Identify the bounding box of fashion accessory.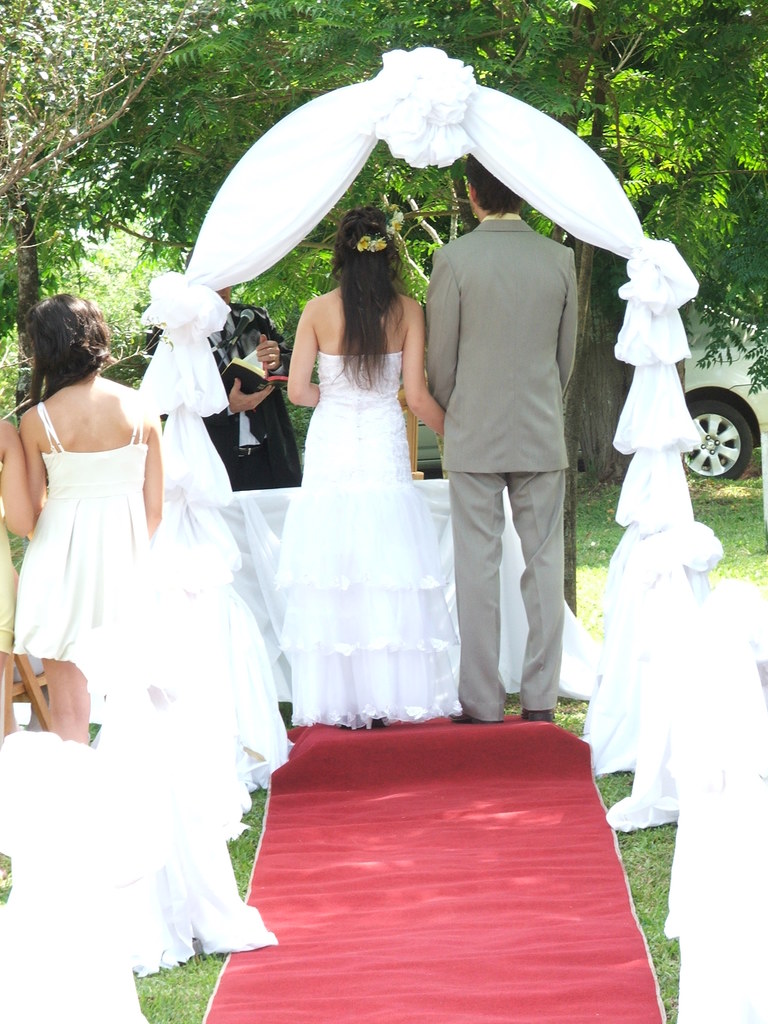
Rect(270, 348, 279, 362).
